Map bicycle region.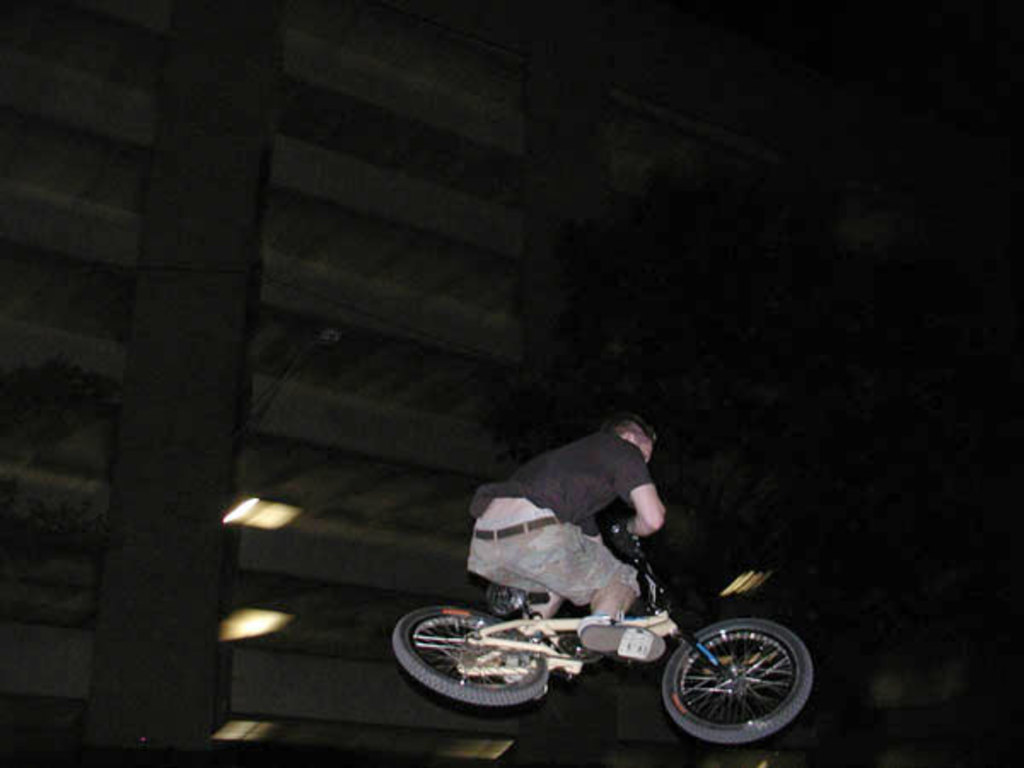
Mapped to rect(381, 522, 814, 744).
